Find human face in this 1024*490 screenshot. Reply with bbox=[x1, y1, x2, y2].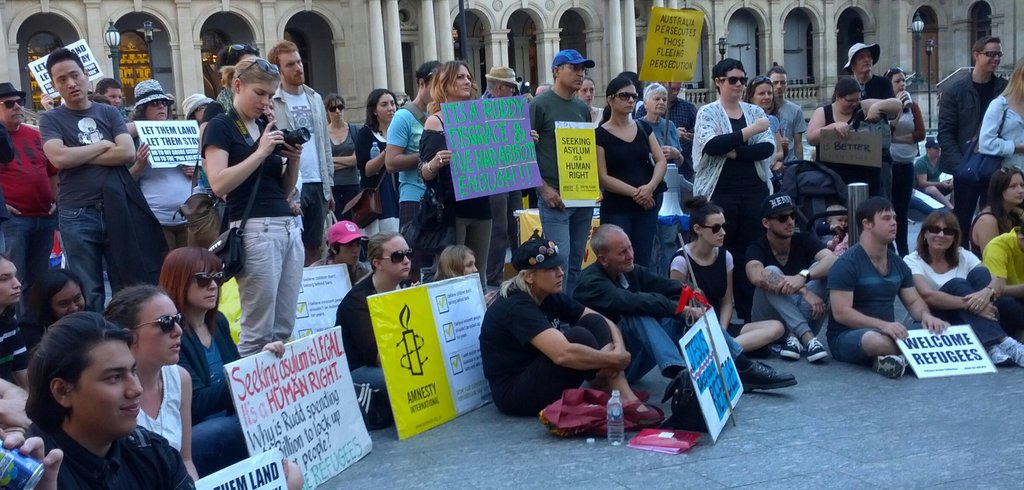
bbox=[982, 37, 1002, 81].
